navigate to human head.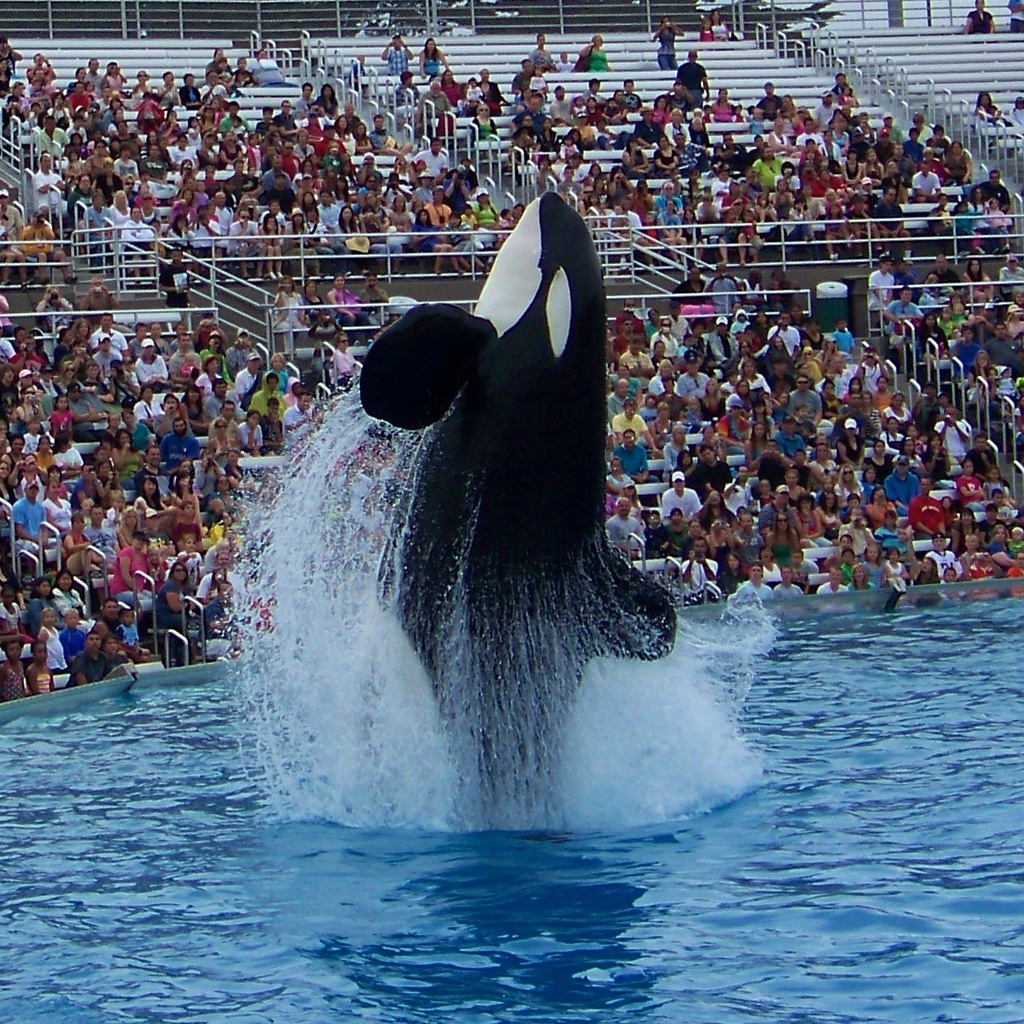
Navigation target: BBox(790, 452, 807, 462).
